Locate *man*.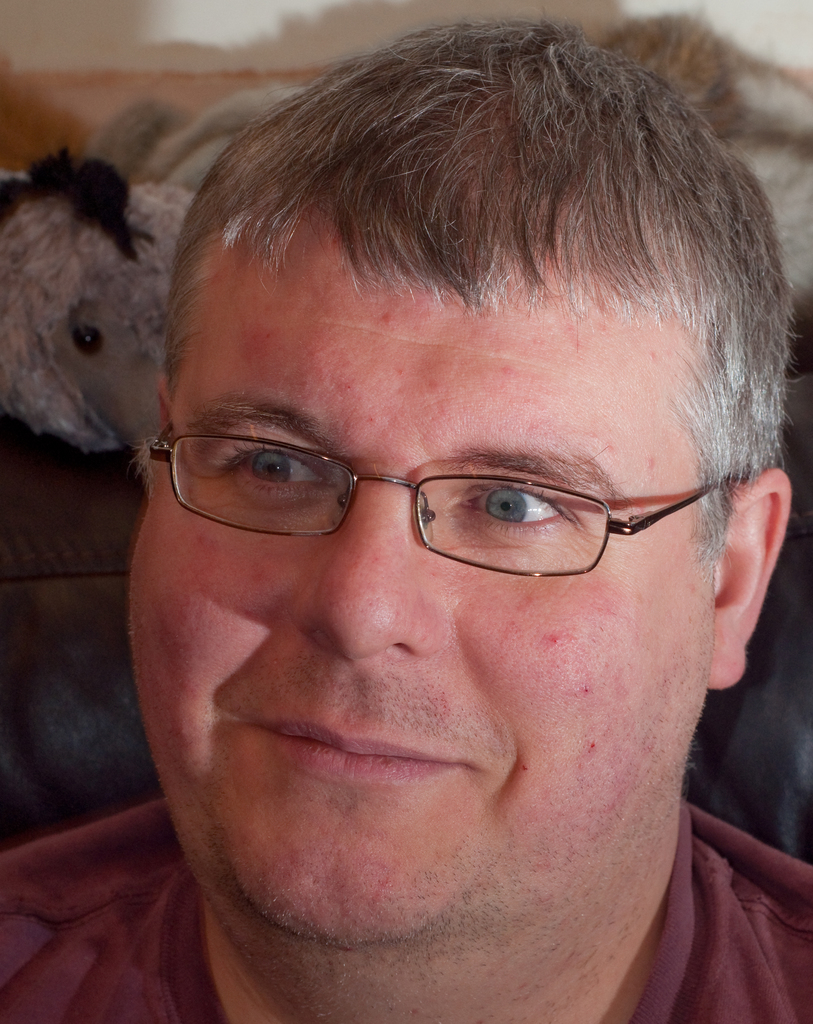
Bounding box: region(8, 9, 812, 1022).
